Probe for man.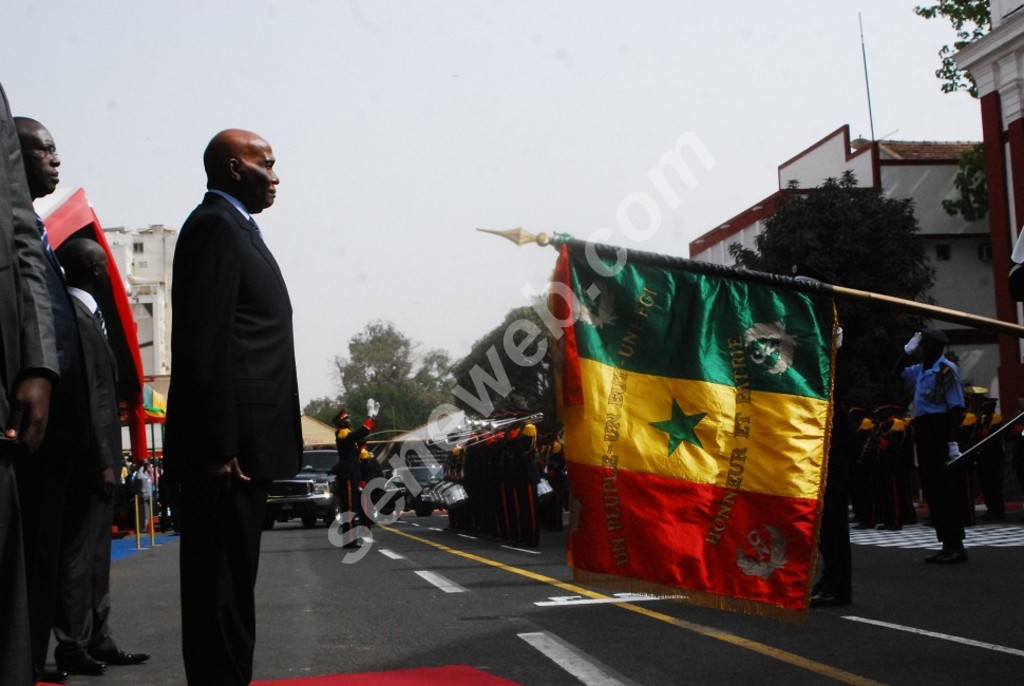
Probe result: 331 393 377 541.
